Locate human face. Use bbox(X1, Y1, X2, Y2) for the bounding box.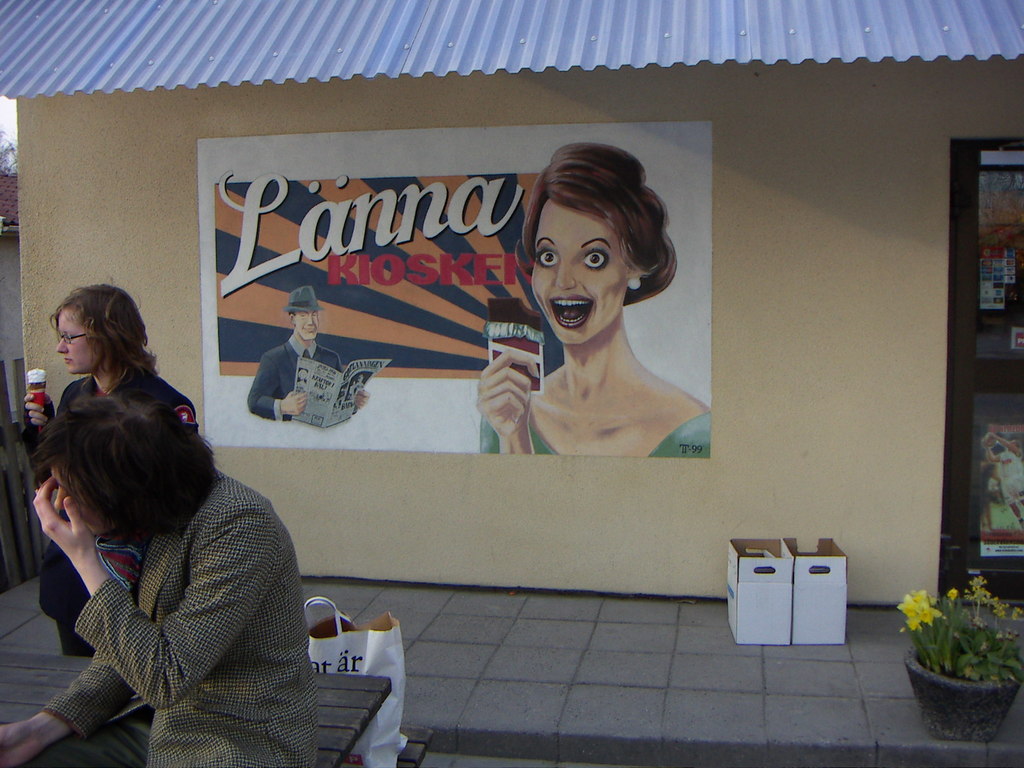
bbox(56, 312, 102, 373).
